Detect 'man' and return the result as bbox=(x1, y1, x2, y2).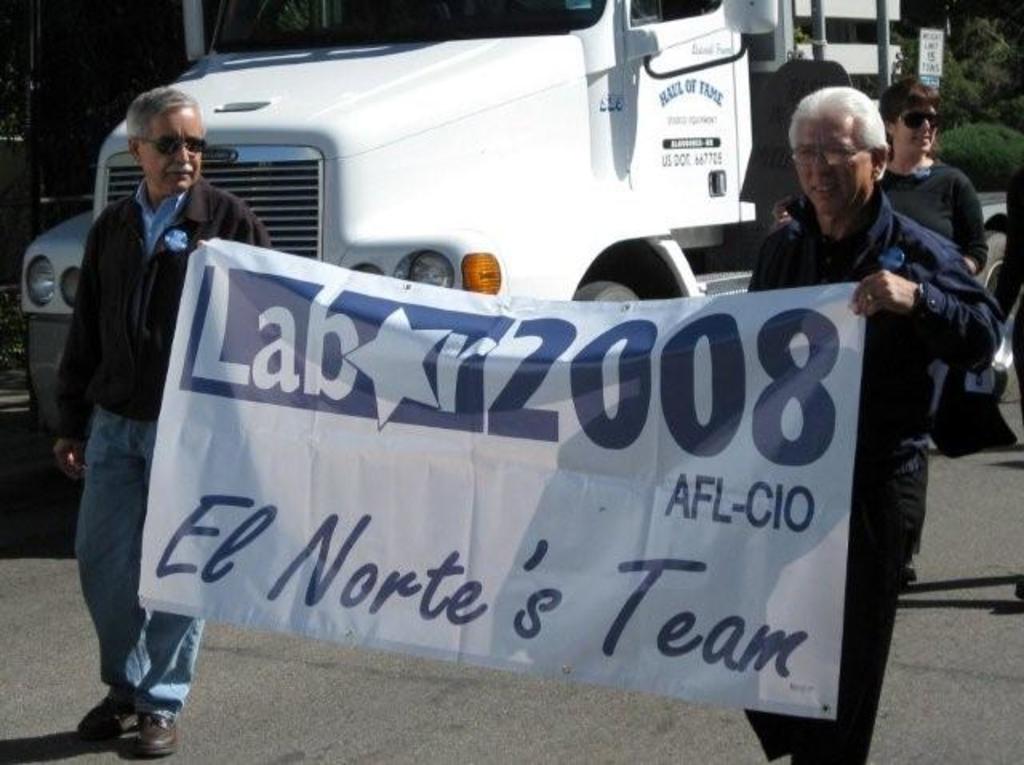
bbox=(35, 54, 218, 746).
